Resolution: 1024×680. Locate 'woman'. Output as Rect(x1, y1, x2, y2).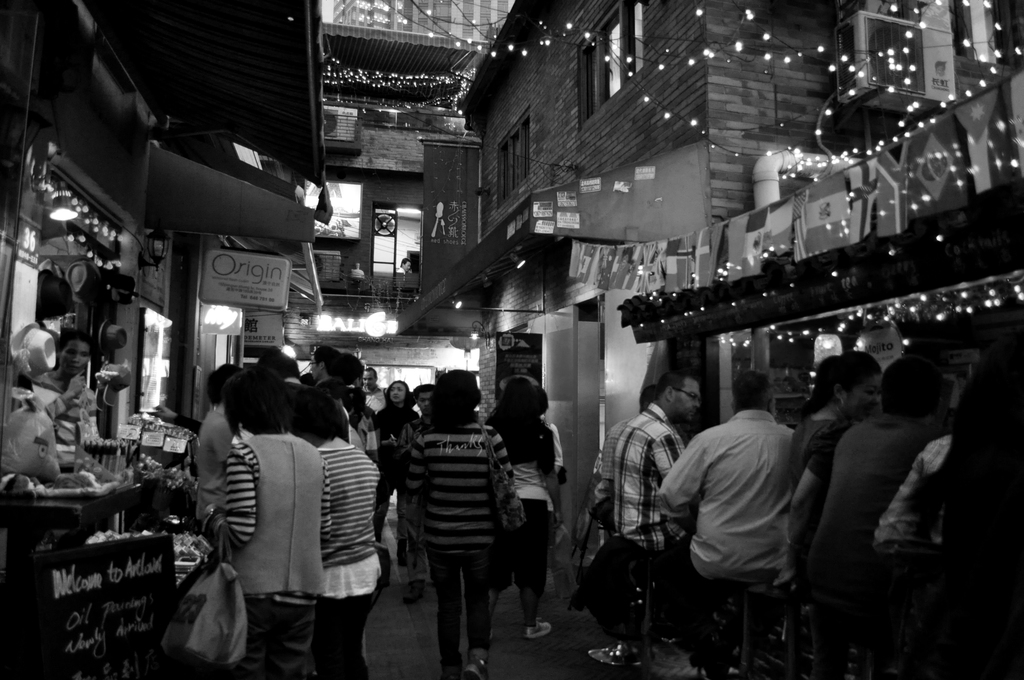
Rect(772, 352, 882, 679).
